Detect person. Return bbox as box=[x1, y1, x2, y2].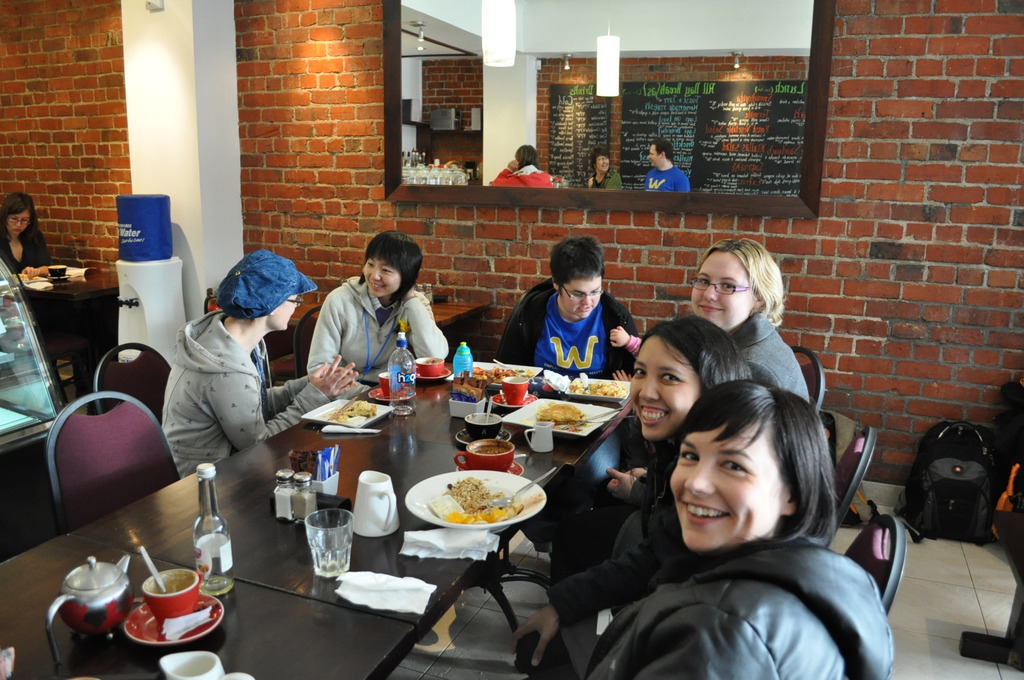
box=[513, 234, 644, 387].
